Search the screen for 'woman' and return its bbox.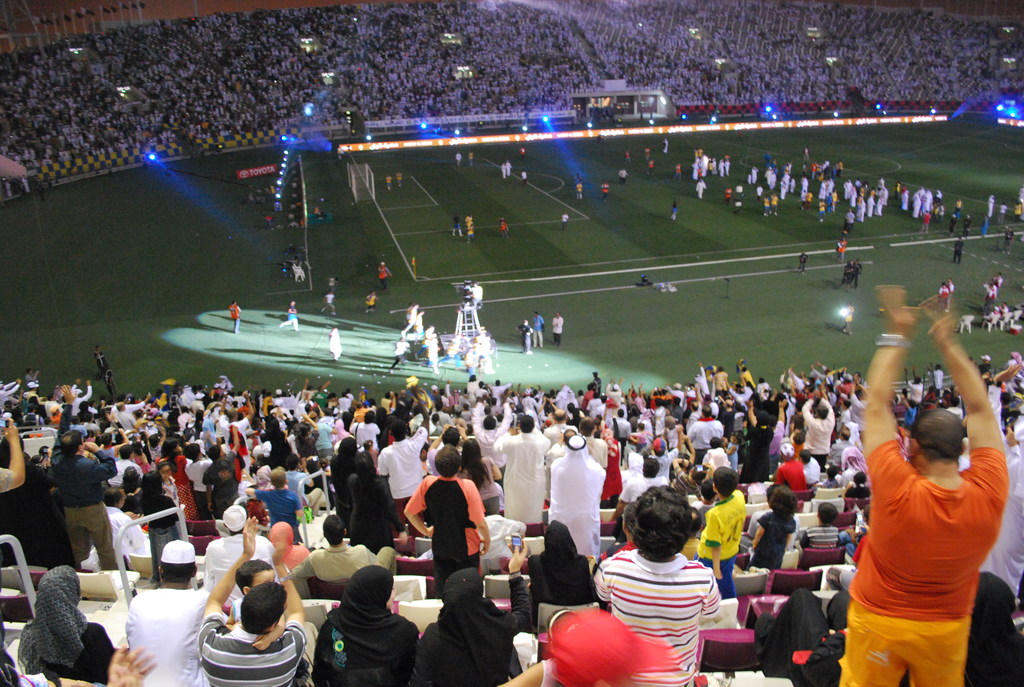
Found: {"x1": 345, "y1": 450, "x2": 406, "y2": 555}.
